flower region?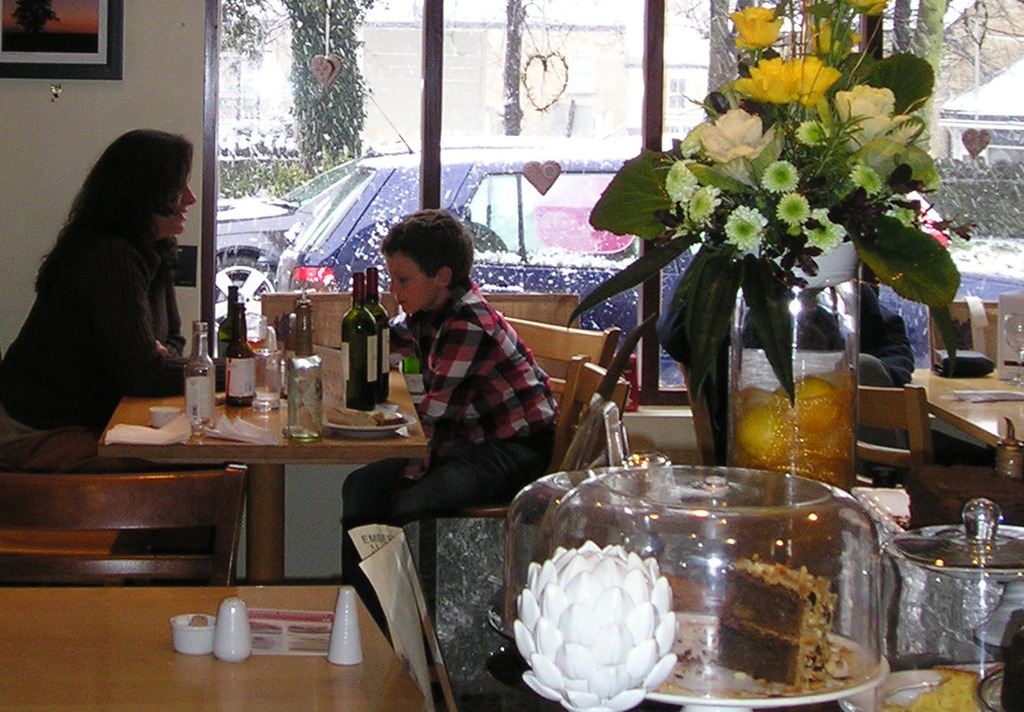
BBox(663, 157, 703, 203)
